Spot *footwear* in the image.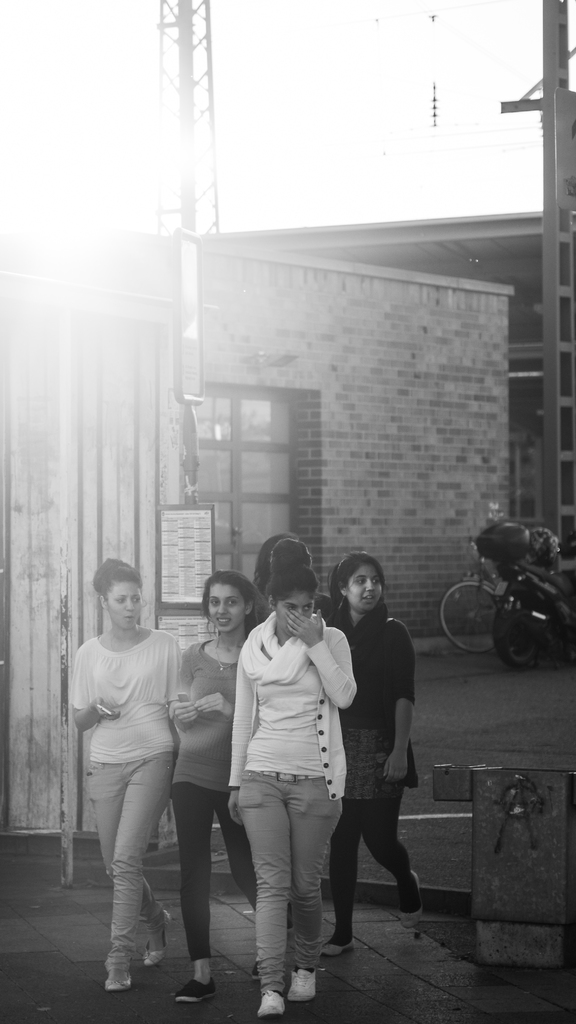
*footwear* found at (left=102, top=951, right=140, bottom=991).
